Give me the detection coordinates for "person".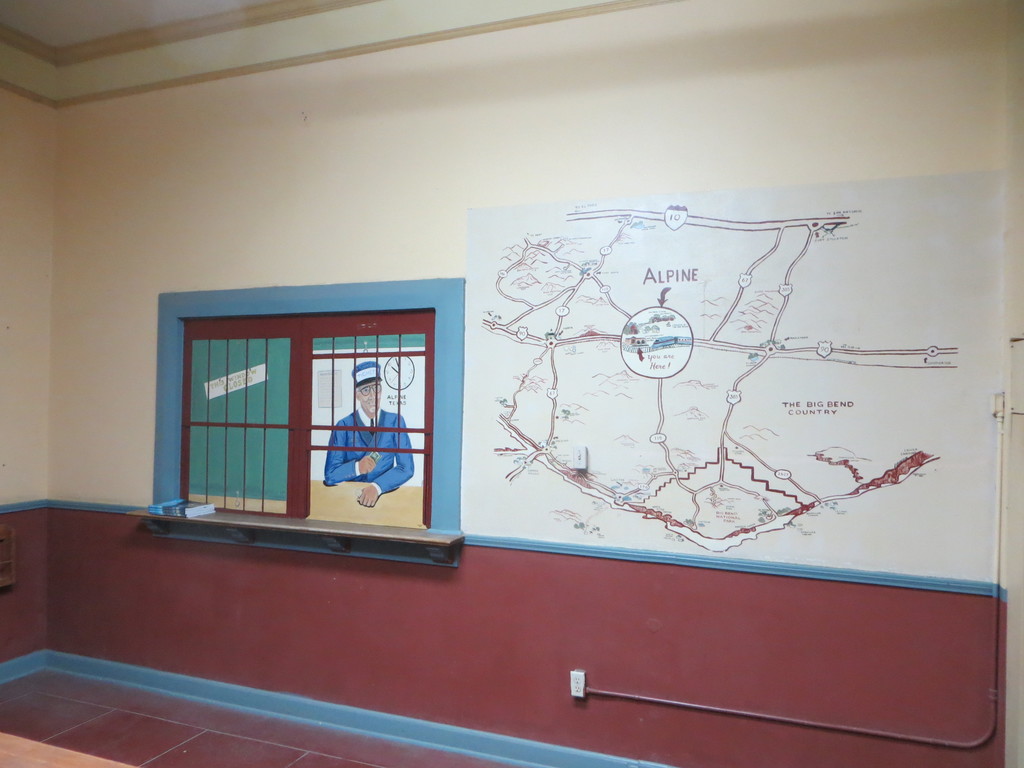
Rect(323, 360, 413, 502).
